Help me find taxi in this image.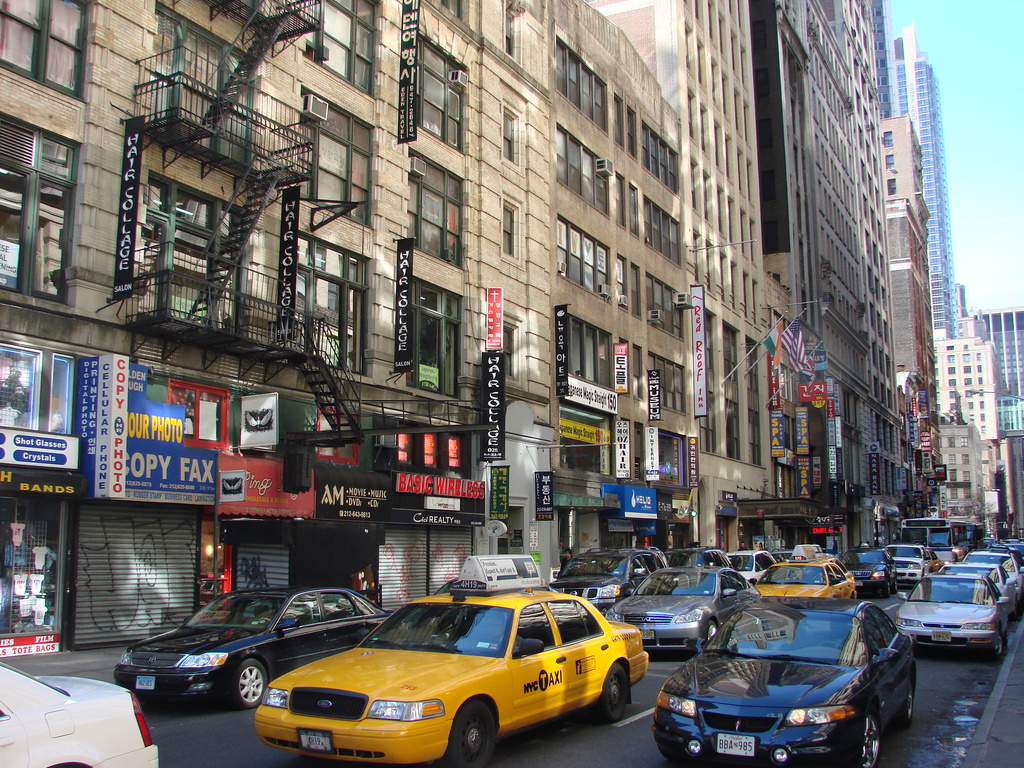
Found it: 234:575:662:765.
